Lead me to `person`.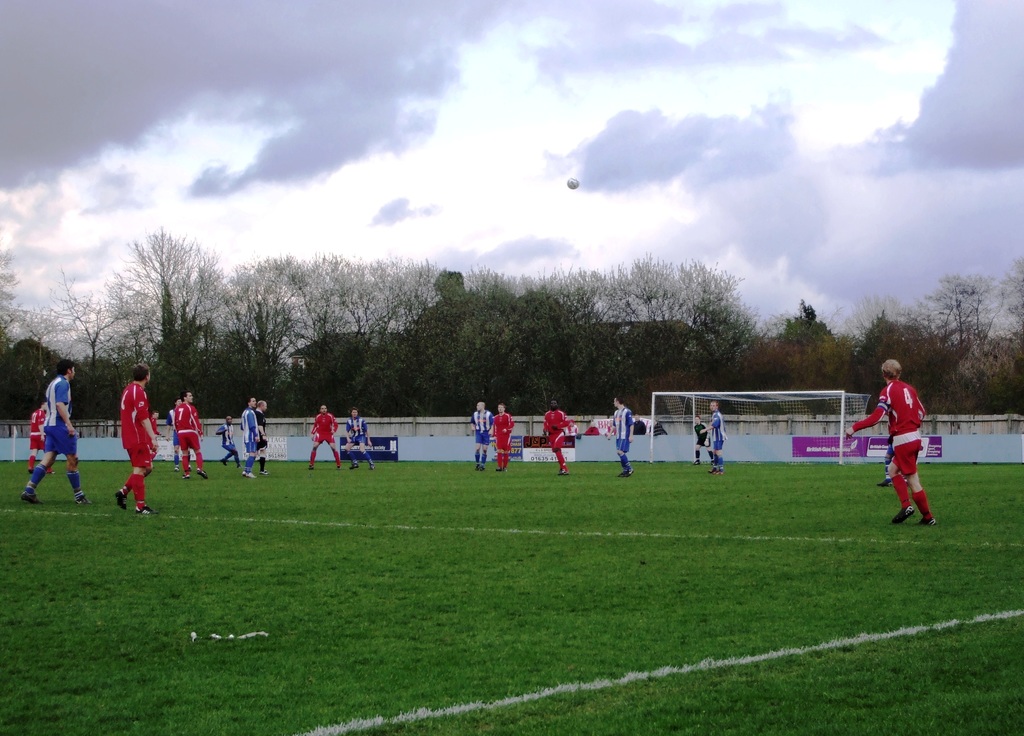
Lead to <box>243,402,259,478</box>.
